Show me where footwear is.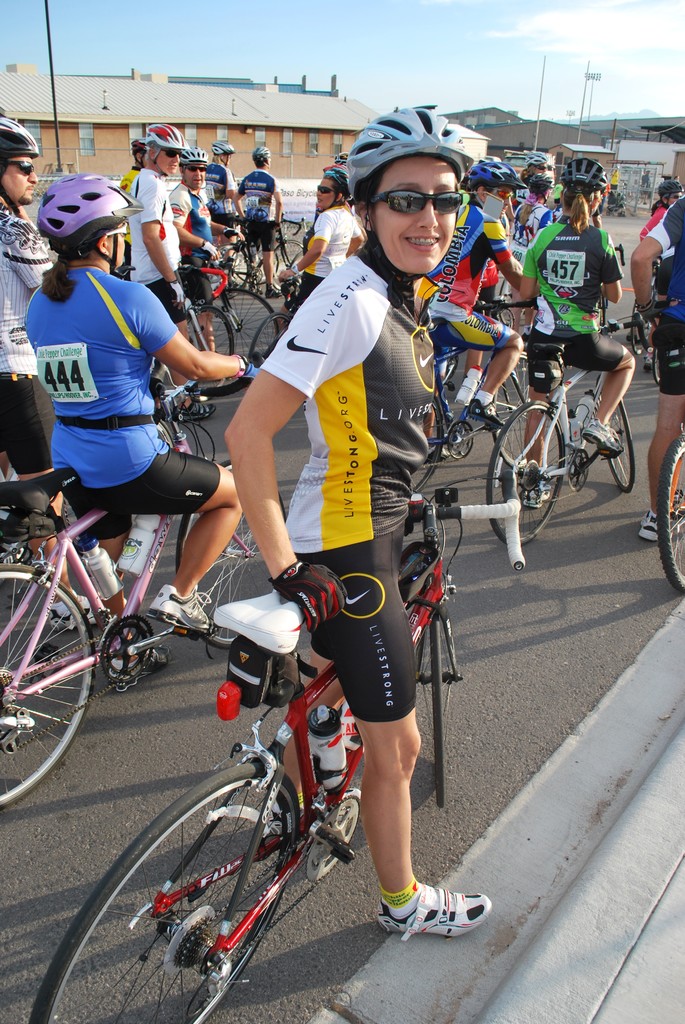
footwear is at bbox=[265, 283, 288, 300].
